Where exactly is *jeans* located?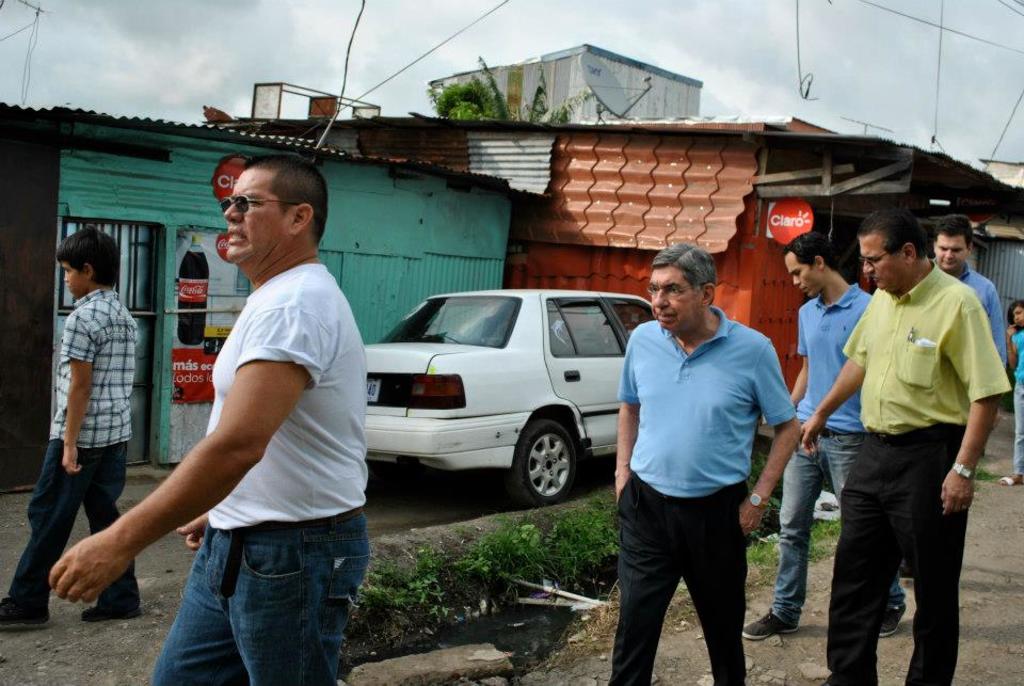
Its bounding box is BBox(139, 519, 365, 682).
